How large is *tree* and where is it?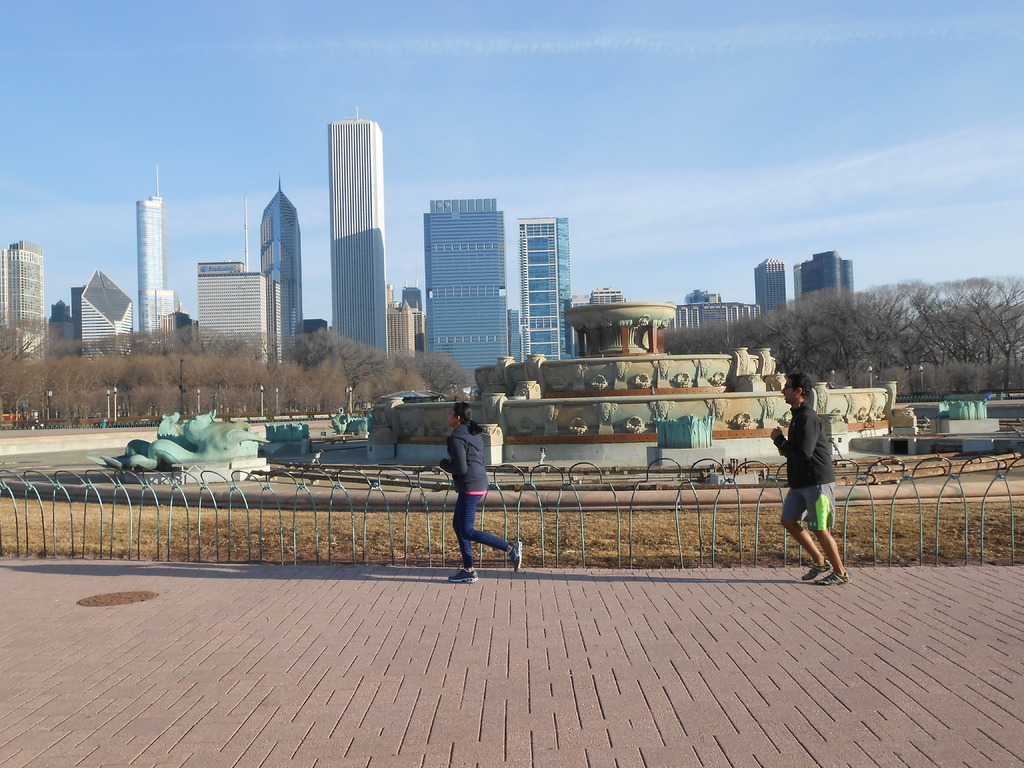
Bounding box: [0,306,60,375].
